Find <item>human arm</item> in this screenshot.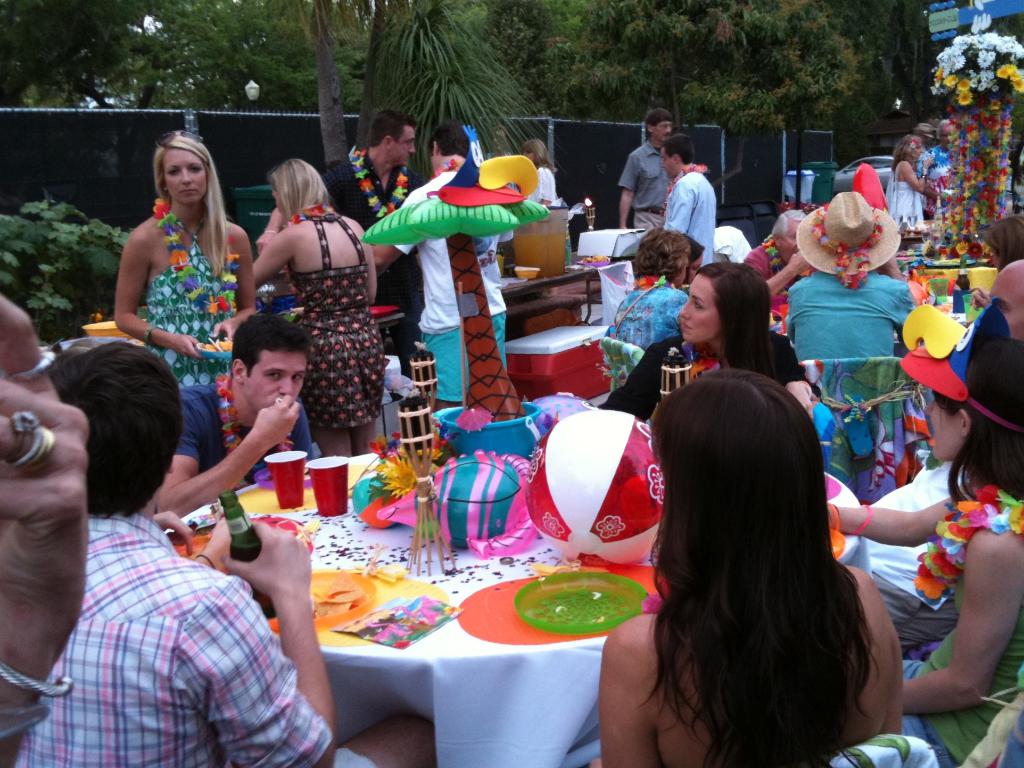
The bounding box for <item>human arm</item> is region(149, 385, 303, 517).
